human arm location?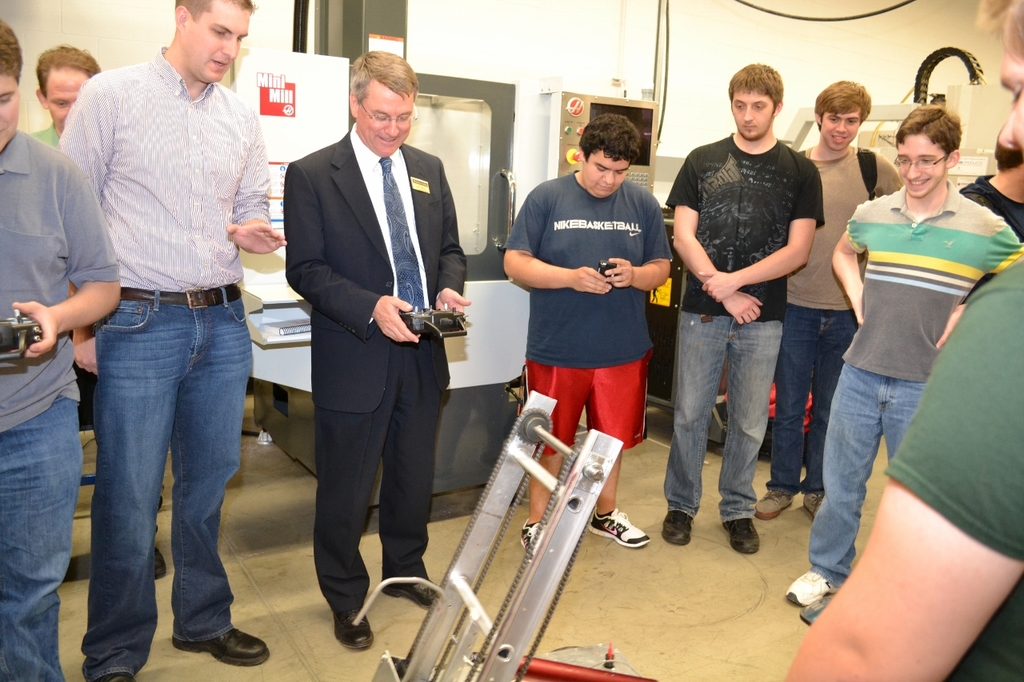
Rect(498, 183, 613, 290)
